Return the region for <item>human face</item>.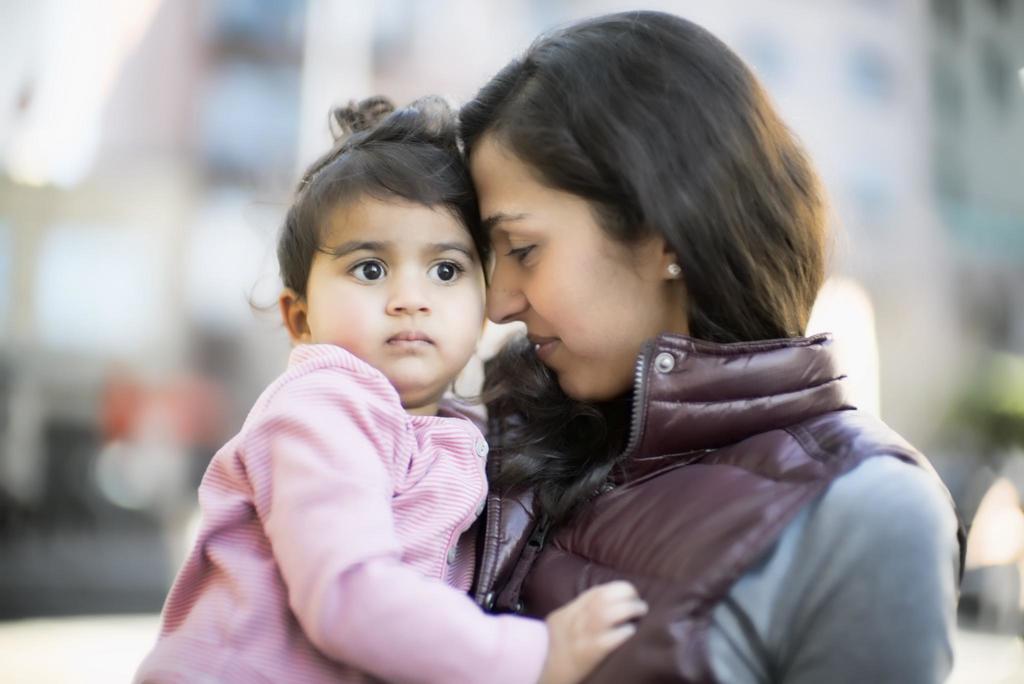
<bbox>477, 156, 660, 399</bbox>.
